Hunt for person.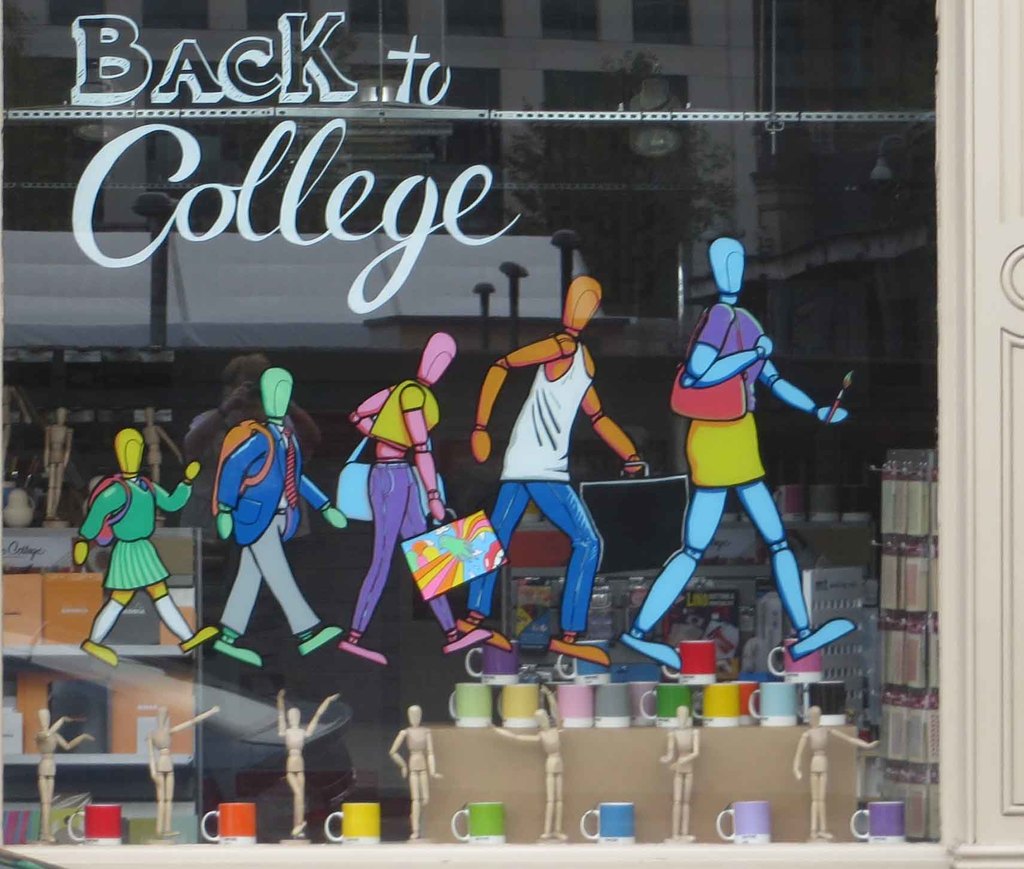
Hunted down at x1=656, y1=229, x2=835, y2=683.
